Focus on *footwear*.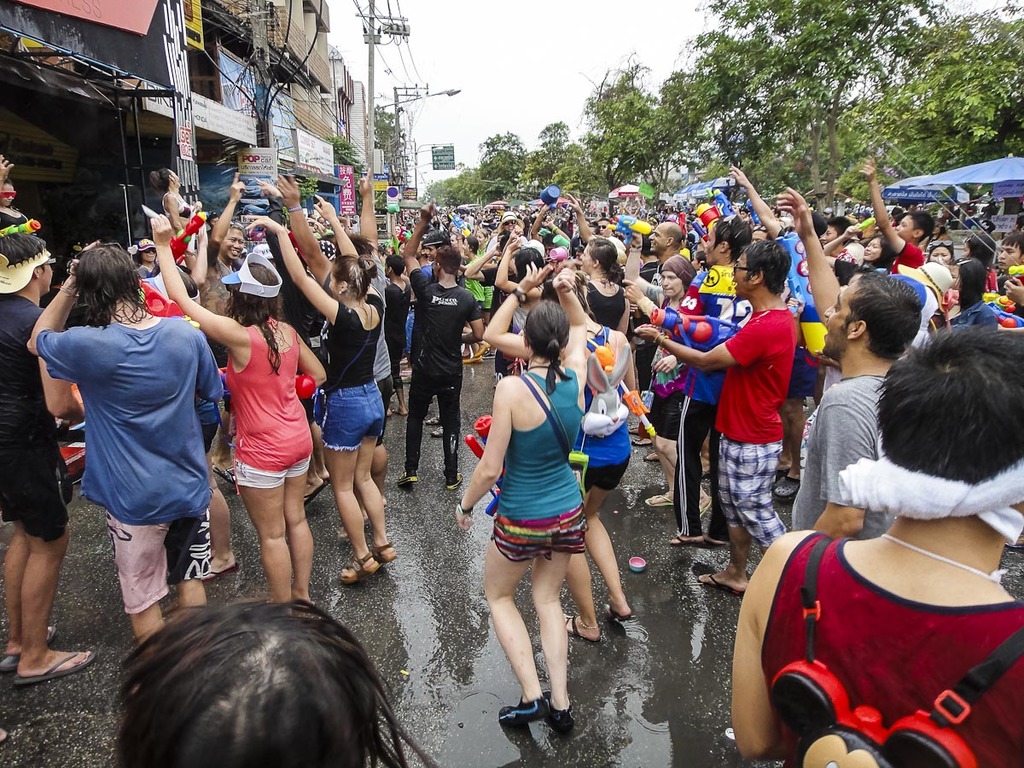
Focused at x1=11 y1=651 x2=95 y2=685.
